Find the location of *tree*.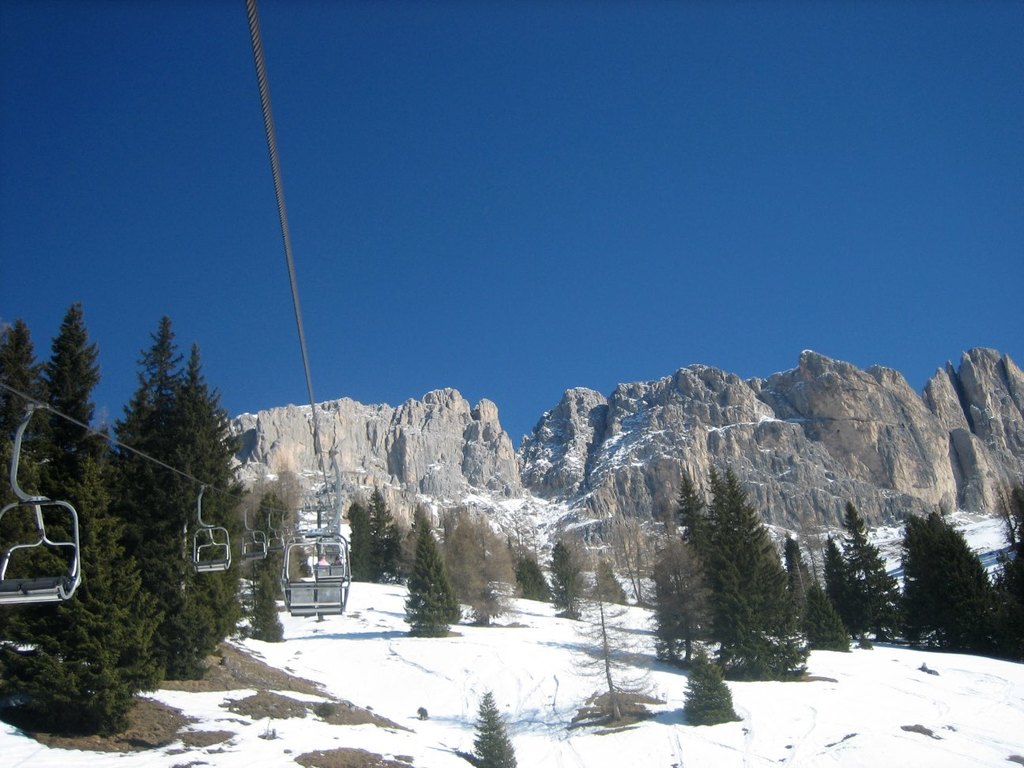
Location: bbox=[813, 536, 874, 637].
